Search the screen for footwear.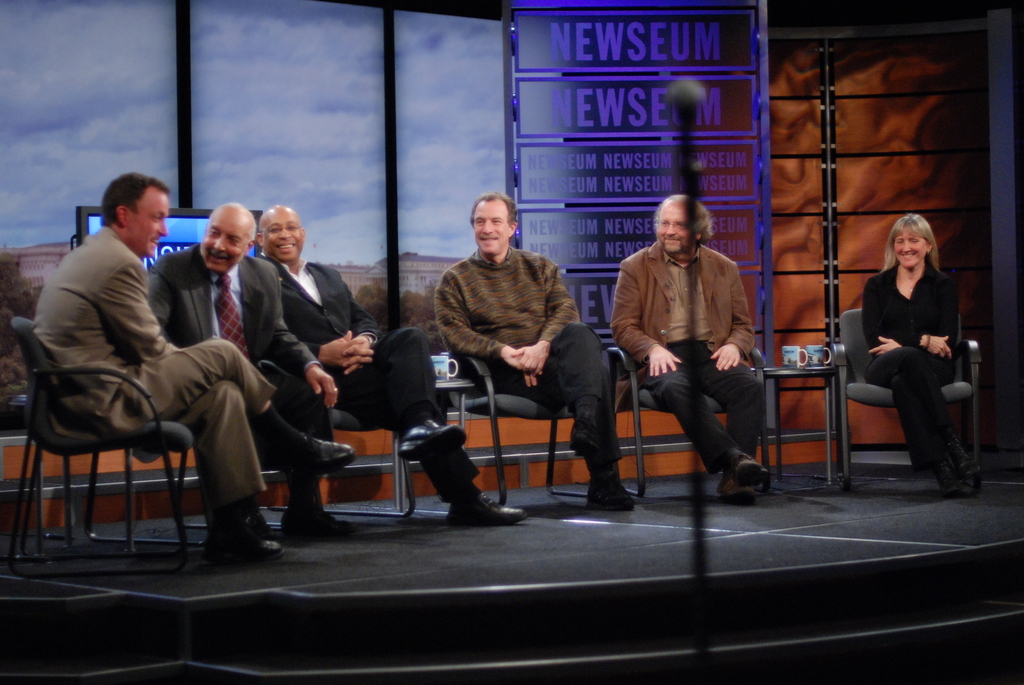
Found at 200:518:289:567.
